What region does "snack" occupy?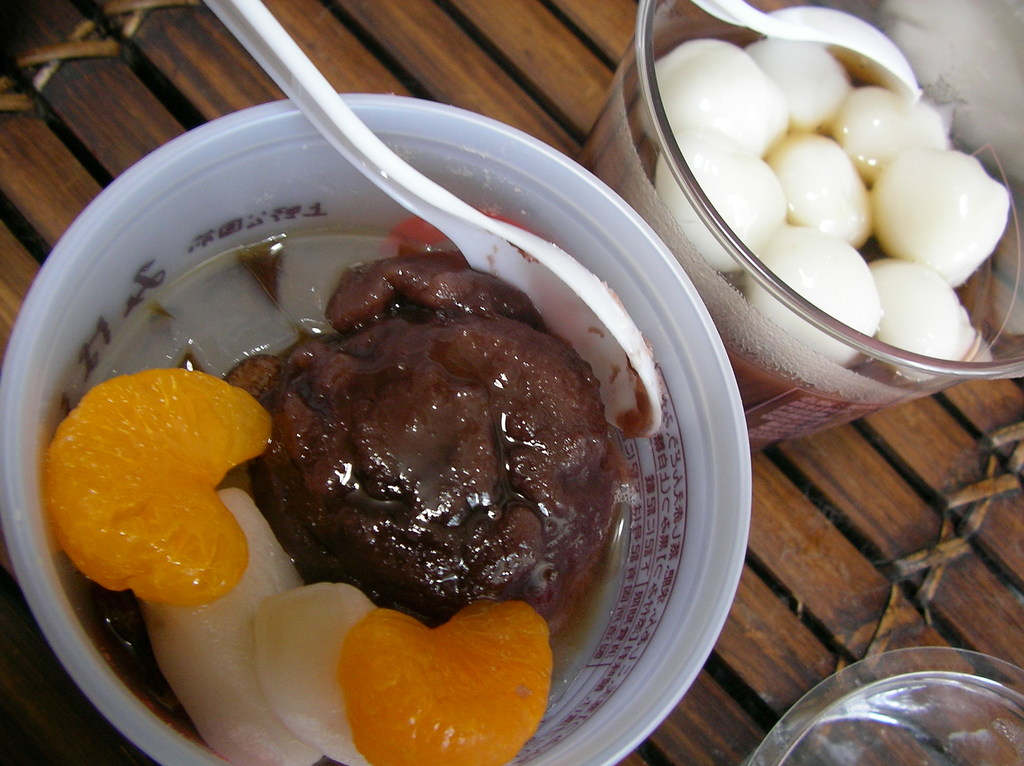
crop(621, 22, 979, 351).
